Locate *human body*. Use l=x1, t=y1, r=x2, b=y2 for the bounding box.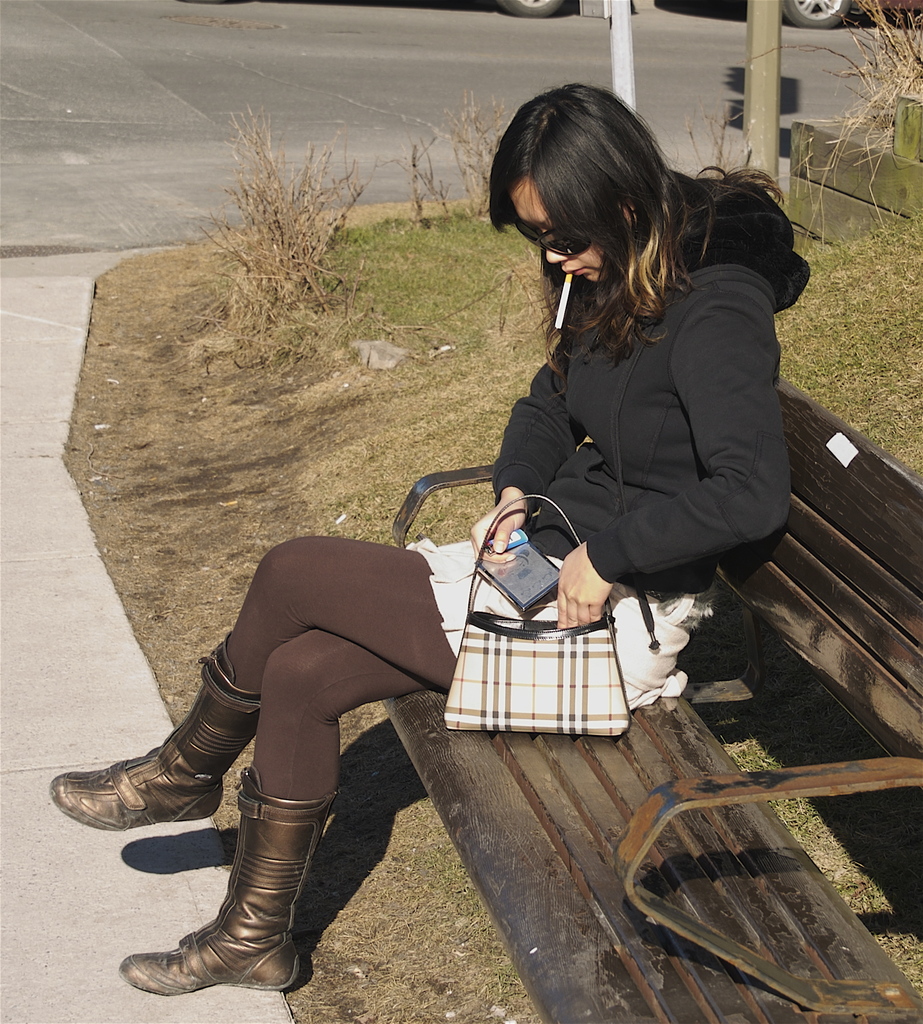
l=47, t=83, r=791, b=993.
